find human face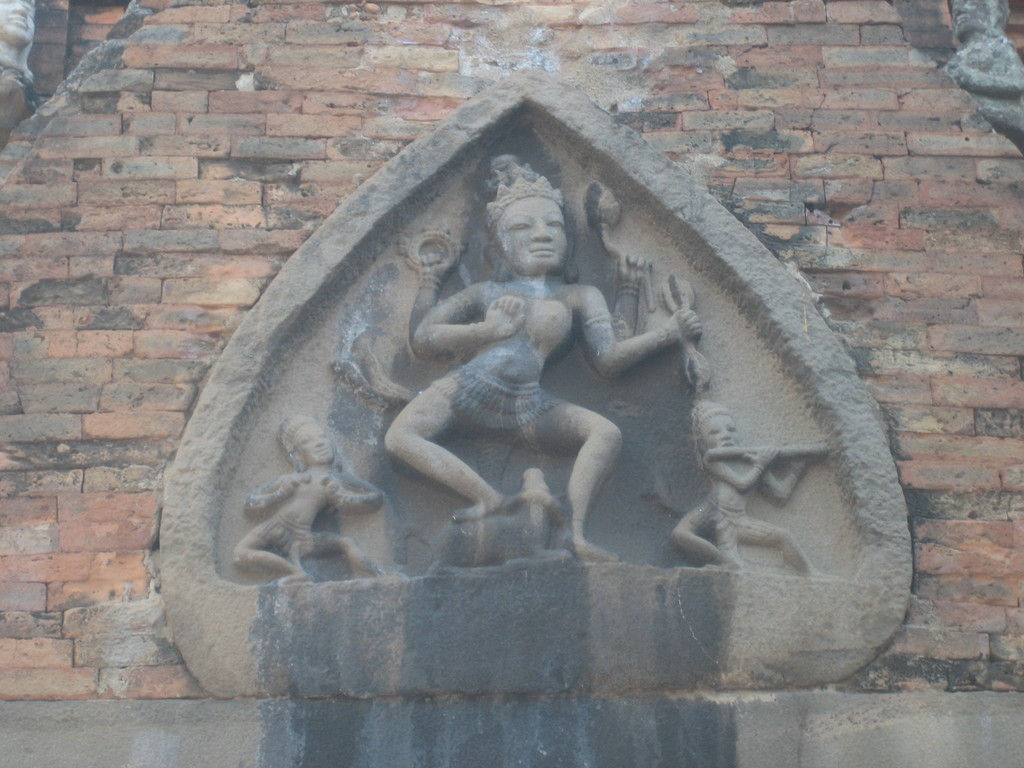
region(291, 420, 335, 462)
